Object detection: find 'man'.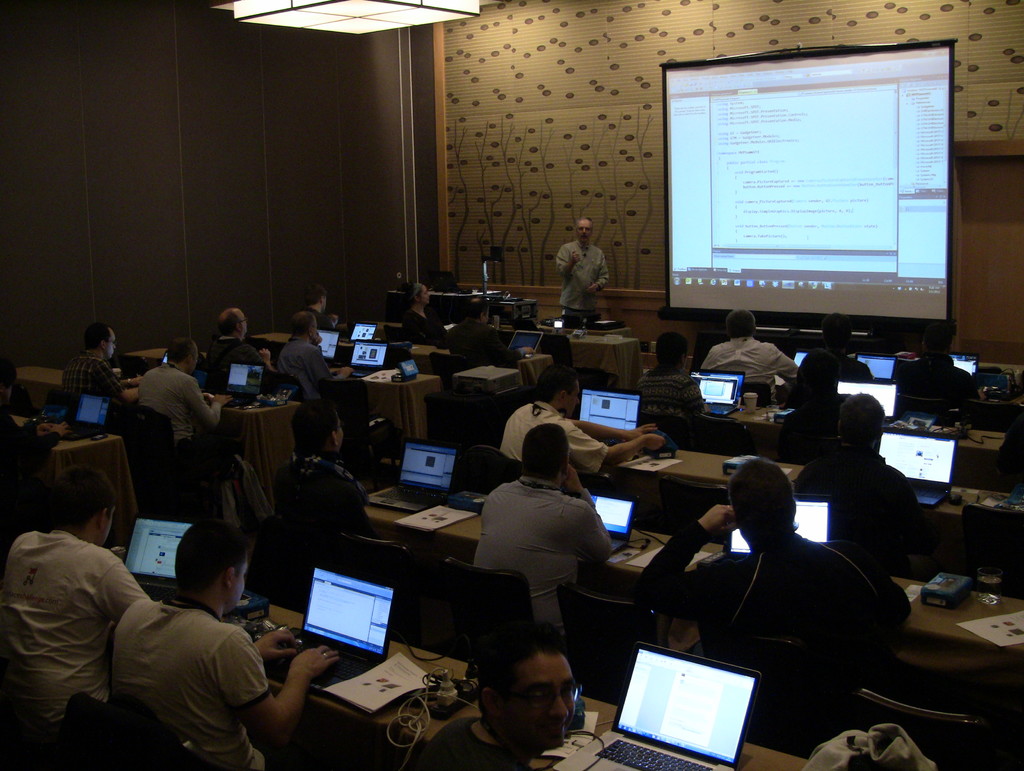
BBox(796, 389, 916, 574).
